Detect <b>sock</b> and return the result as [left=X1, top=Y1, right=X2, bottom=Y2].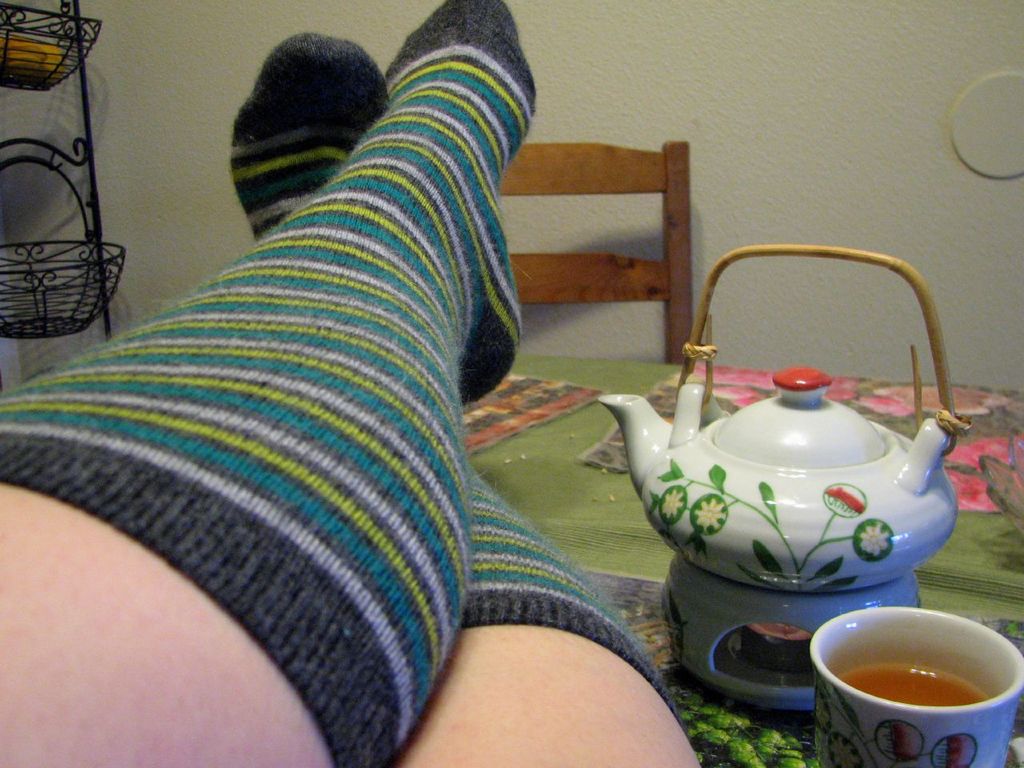
[left=0, top=0, right=536, bottom=767].
